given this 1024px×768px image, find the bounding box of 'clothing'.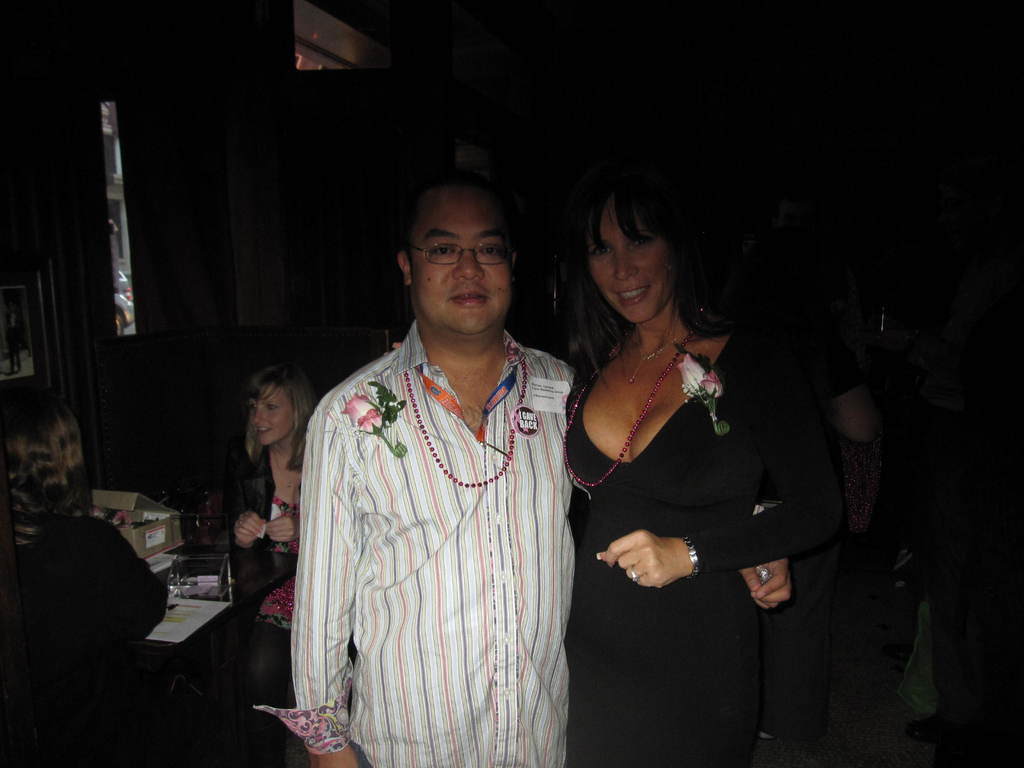
box=[544, 271, 838, 729].
